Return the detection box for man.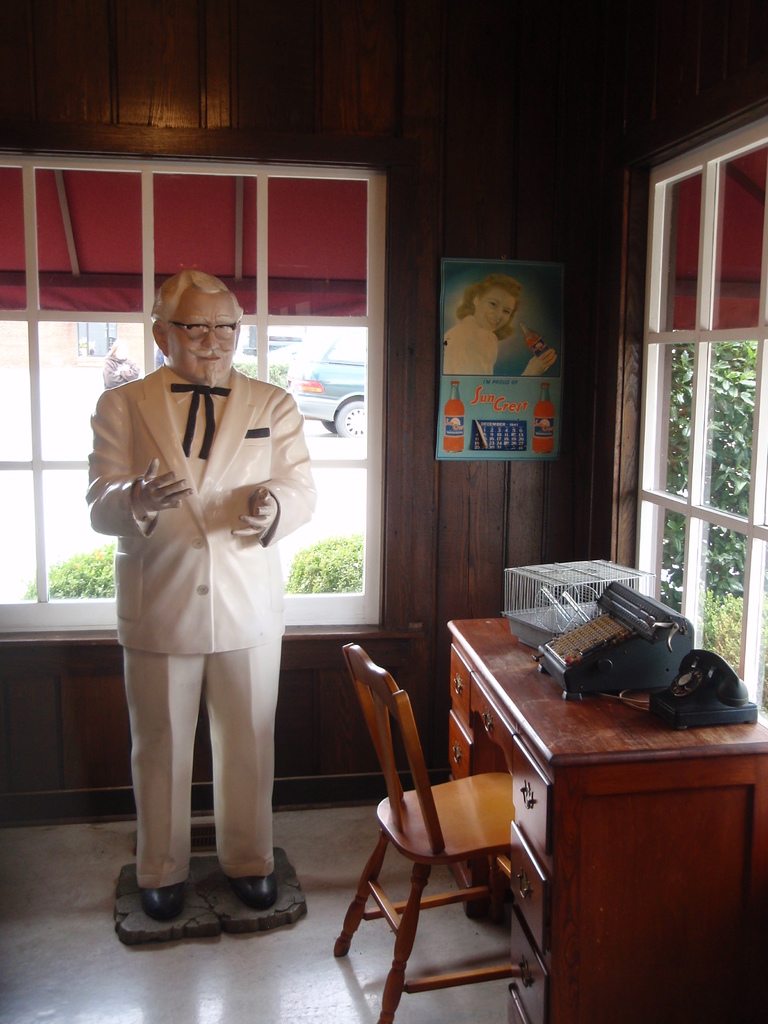
{"left": 79, "top": 255, "right": 313, "bottom": 965}.
